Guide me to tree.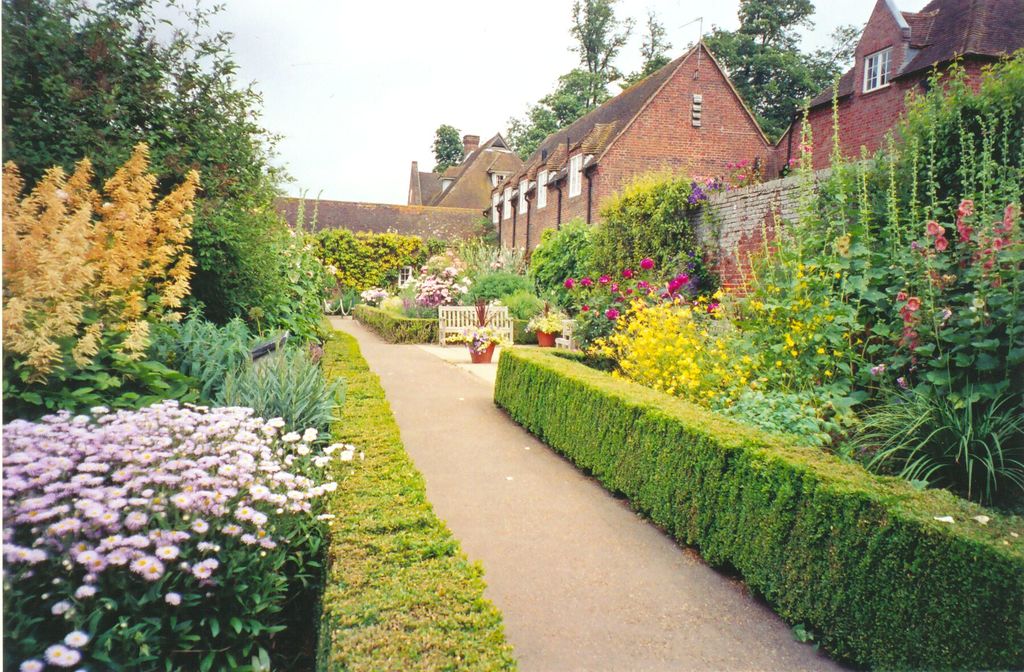
Guidance: [433, 125, 465, 176].
